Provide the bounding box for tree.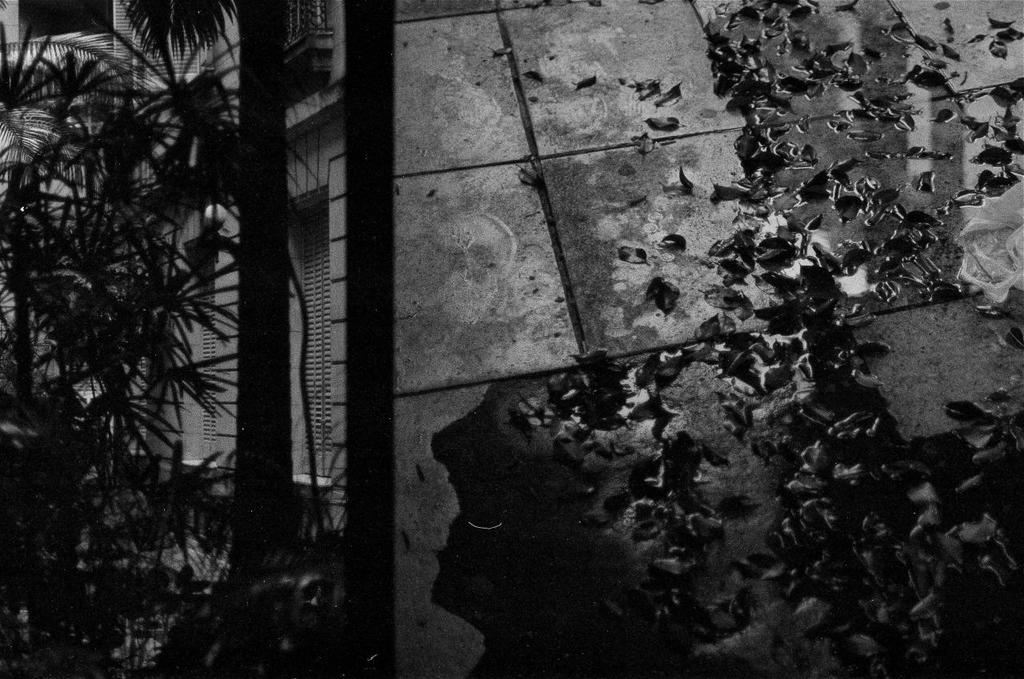
region(0, 0, 319, 678).
